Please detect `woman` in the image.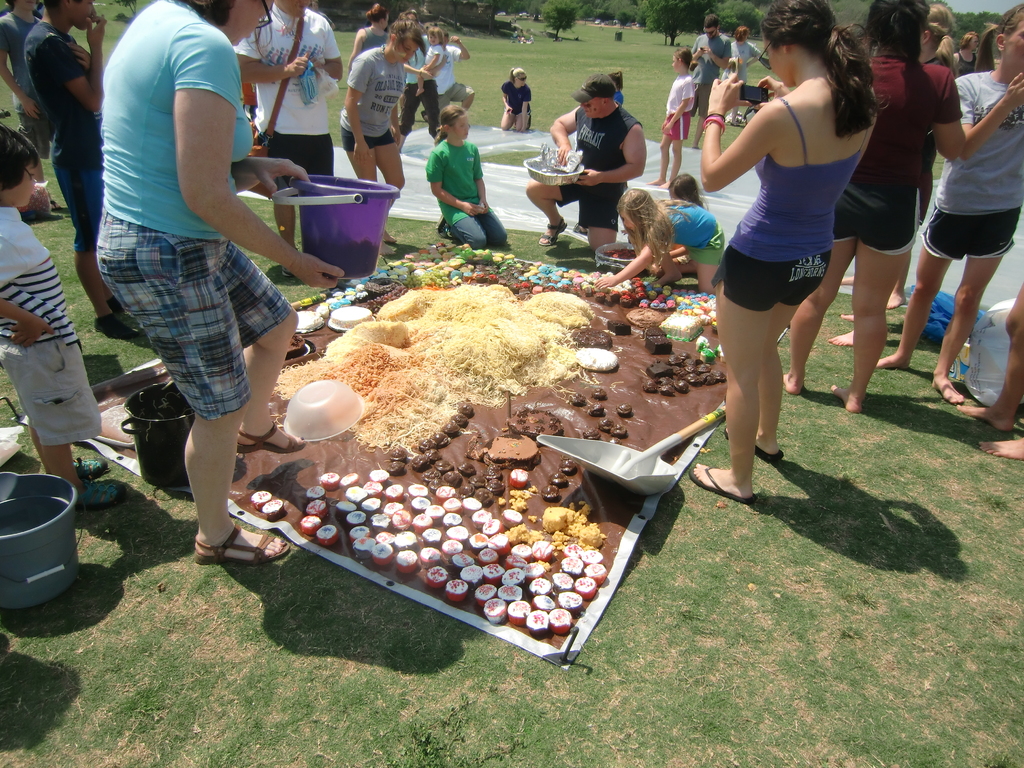
(349, 4, 390, 75).
